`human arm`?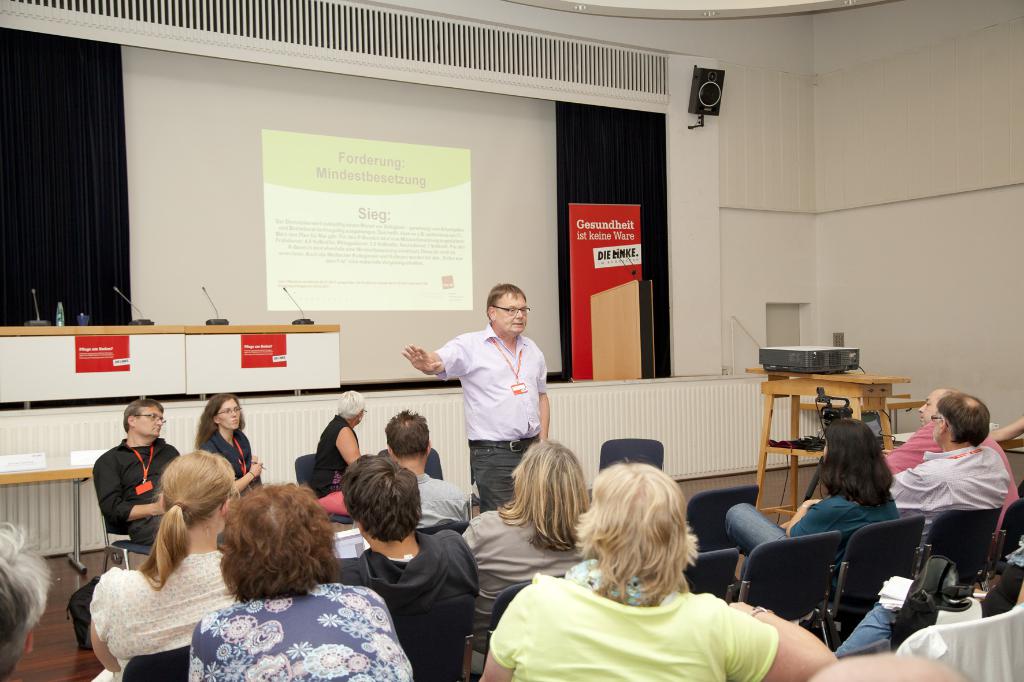
x1=189 y1=615 x2=212 y2=681
